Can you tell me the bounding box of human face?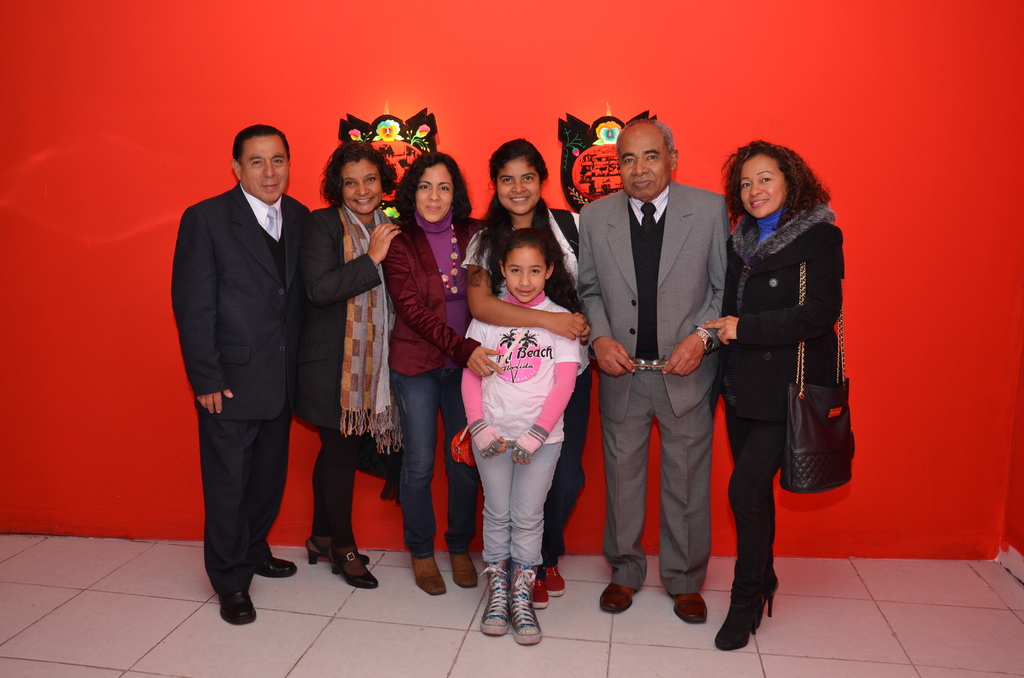
region(498, 157, 541, 216).
